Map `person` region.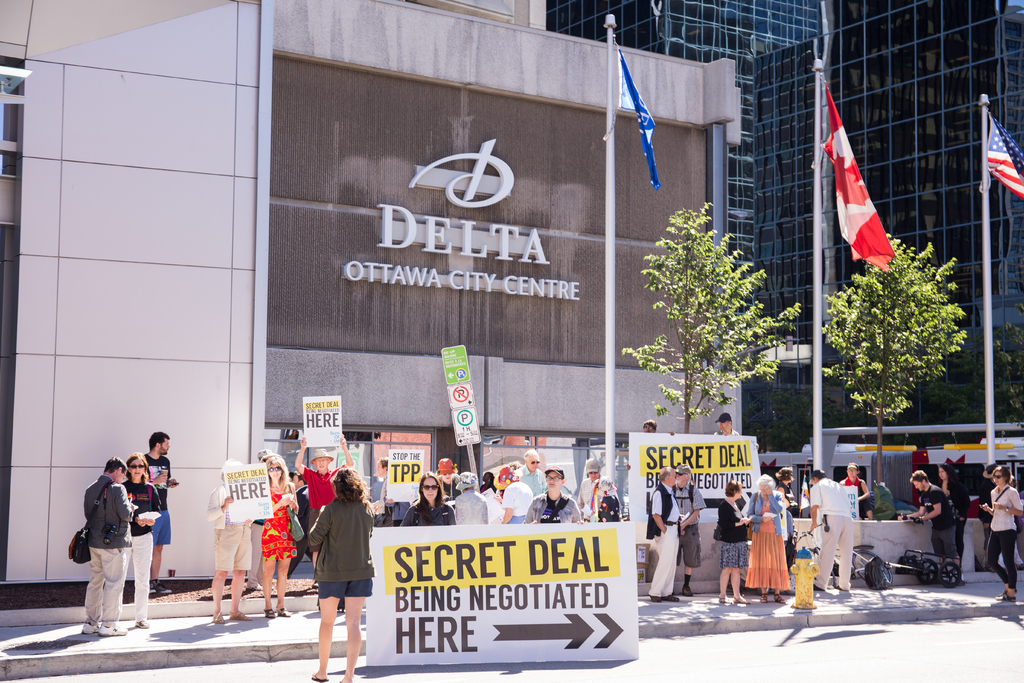
Mapped to [x1=534, y1=461, x2=579, y2=527].
